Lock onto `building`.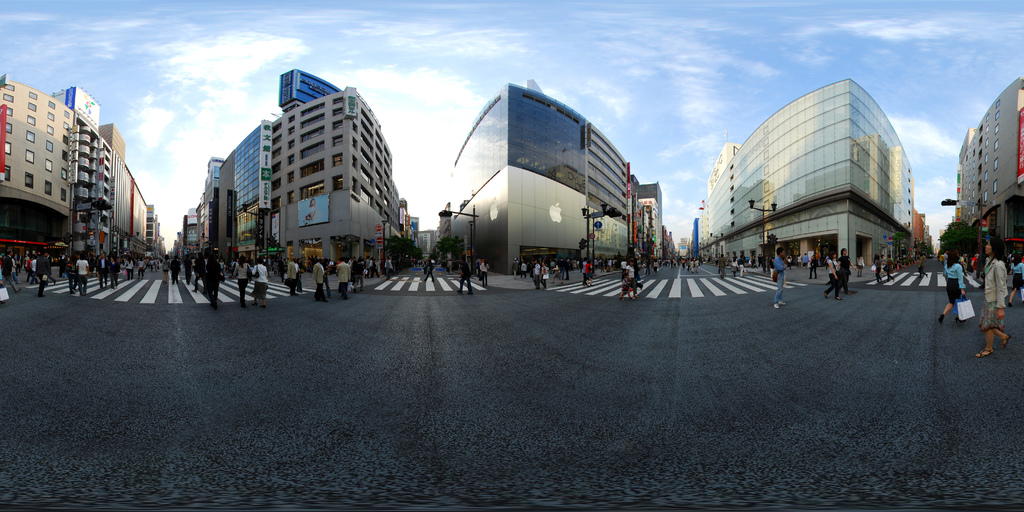
Locked: <region>698, 77, 913, 264</region>.
